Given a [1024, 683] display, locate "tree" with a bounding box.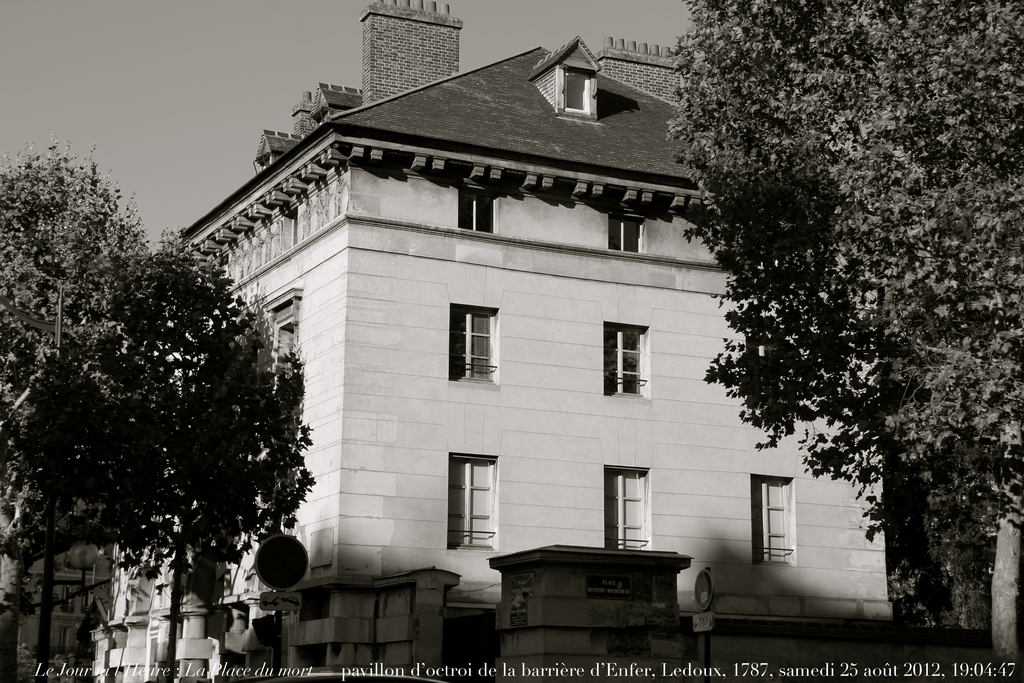
Located: {"left": 15, "top": 153, "right": 323, "bottom": 640}.
